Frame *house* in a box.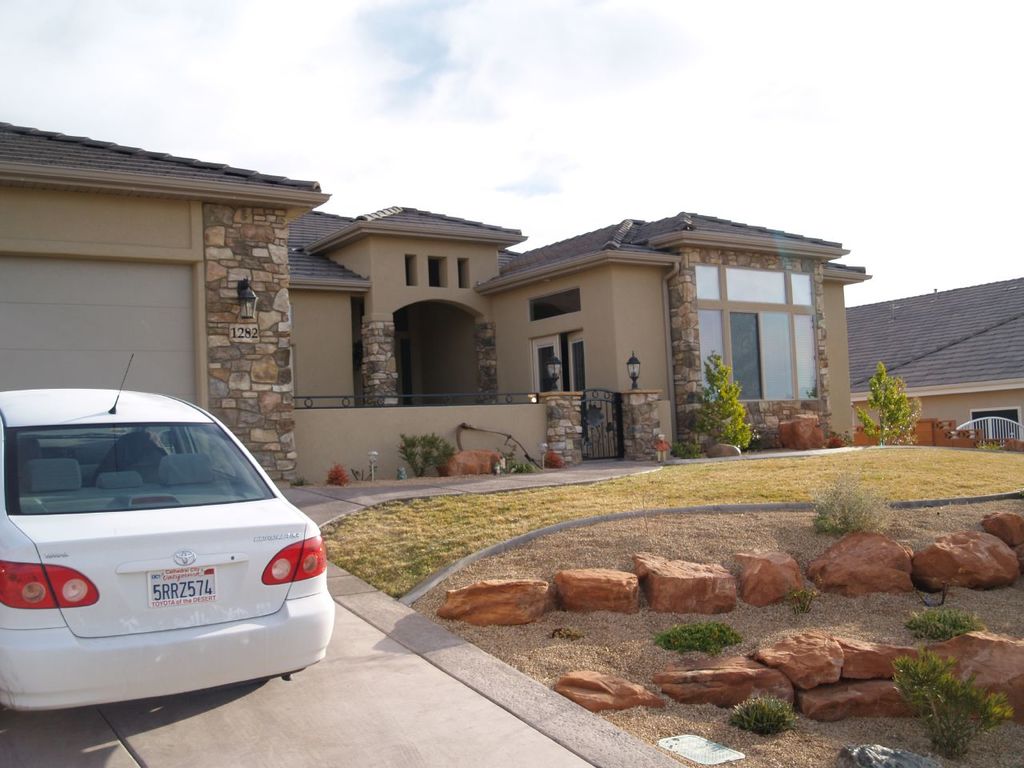
[859, 270, 1018, 428].
